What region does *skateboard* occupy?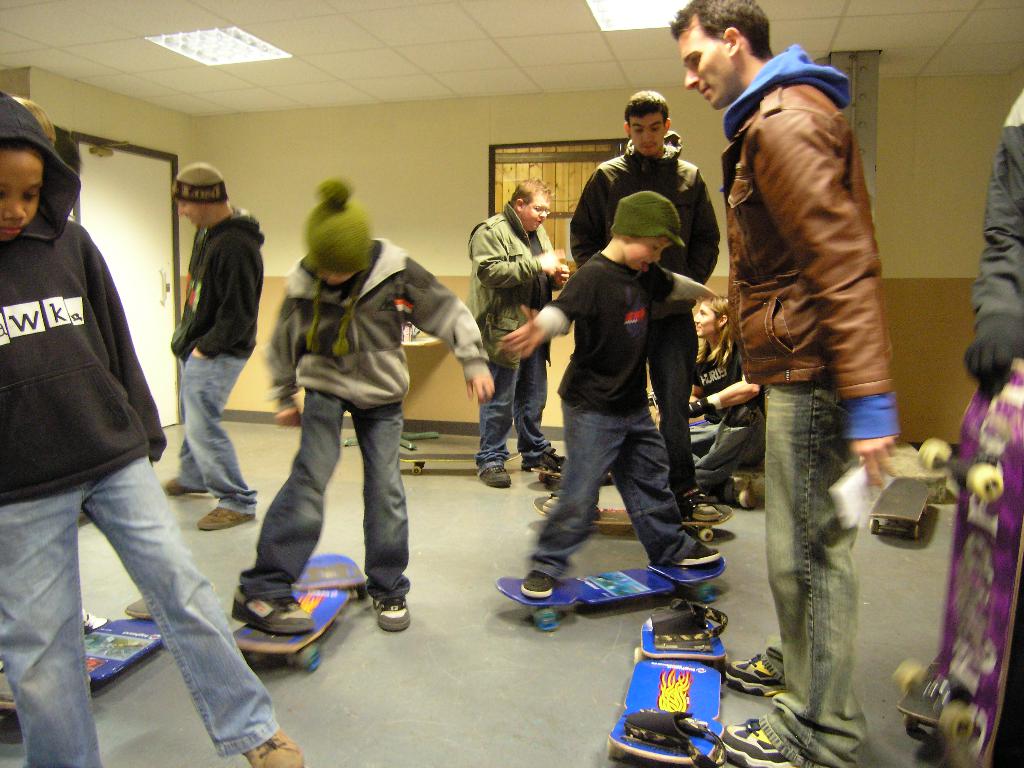
left=483, top=552, right=713, bottom=649.
